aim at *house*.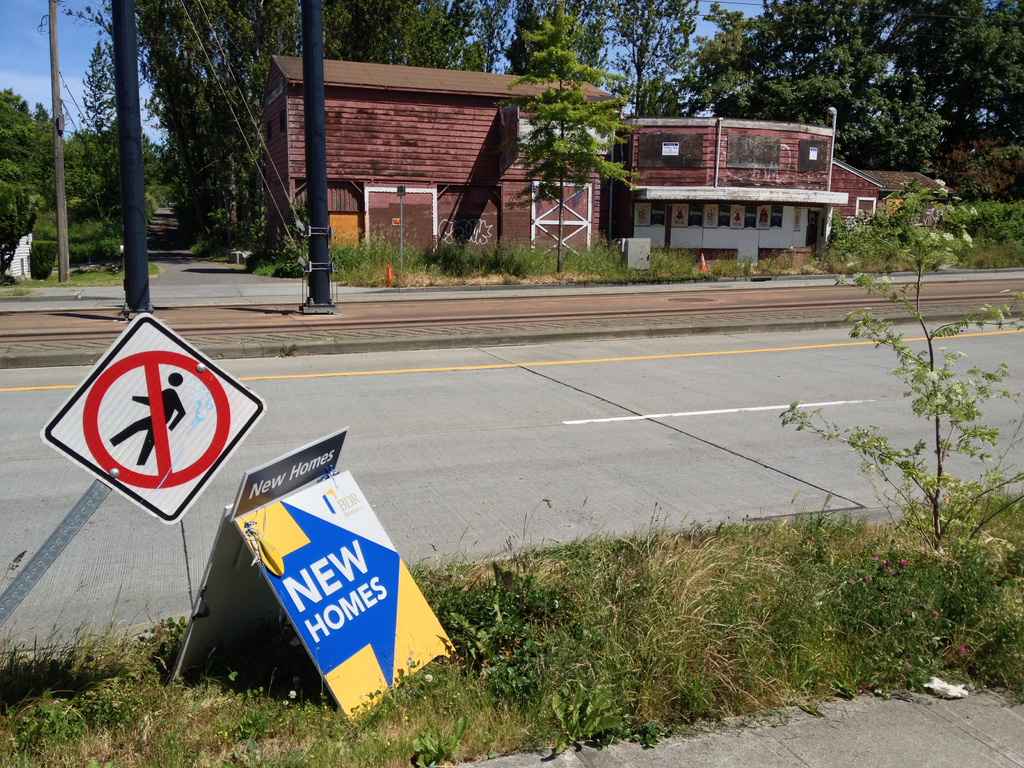
Aimed at [left=886, top=170, right=941, bottom=243].
